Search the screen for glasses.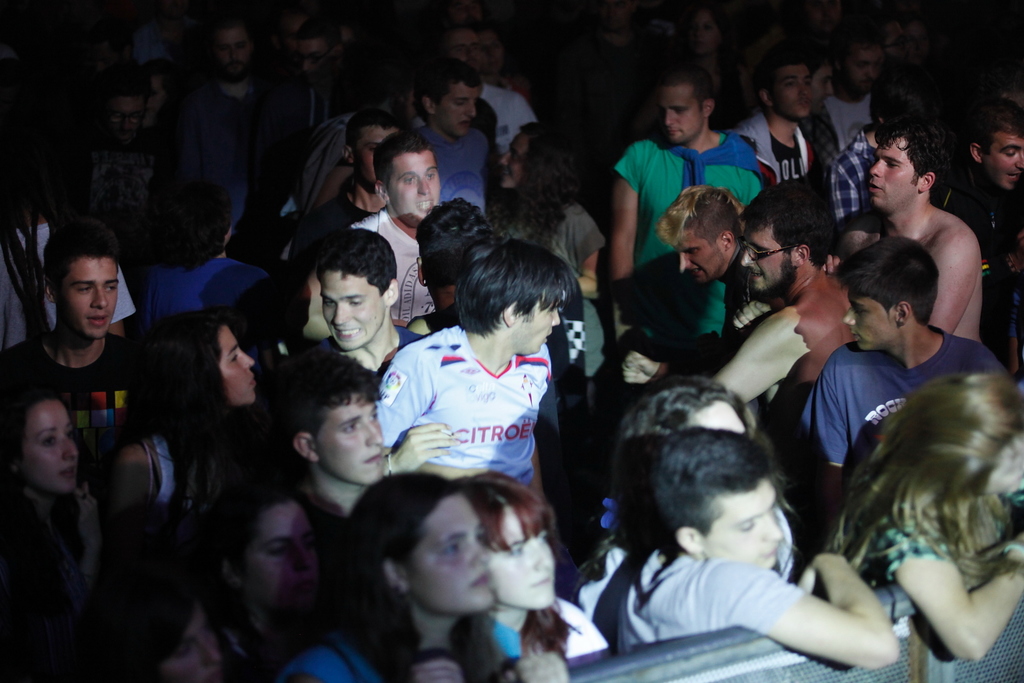
Found at select_region(733, 245, 791, 261).
